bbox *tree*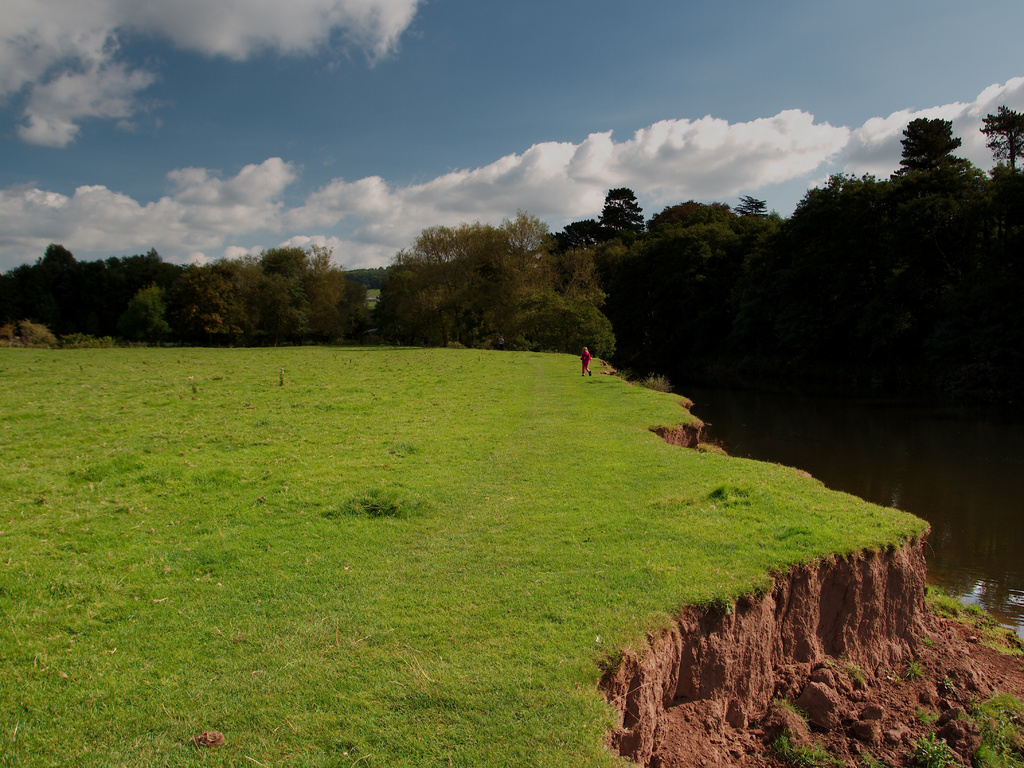
{"left": 547, "top": 224, "right": 636, "bottom": 260}
